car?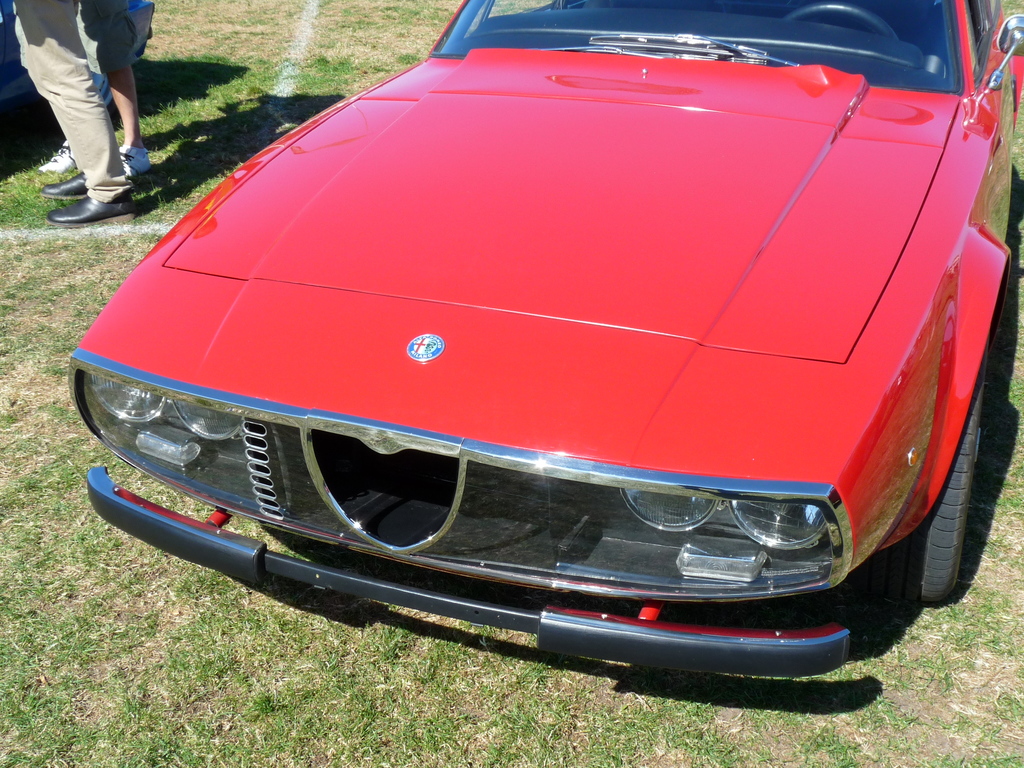
63/0/1023/685
